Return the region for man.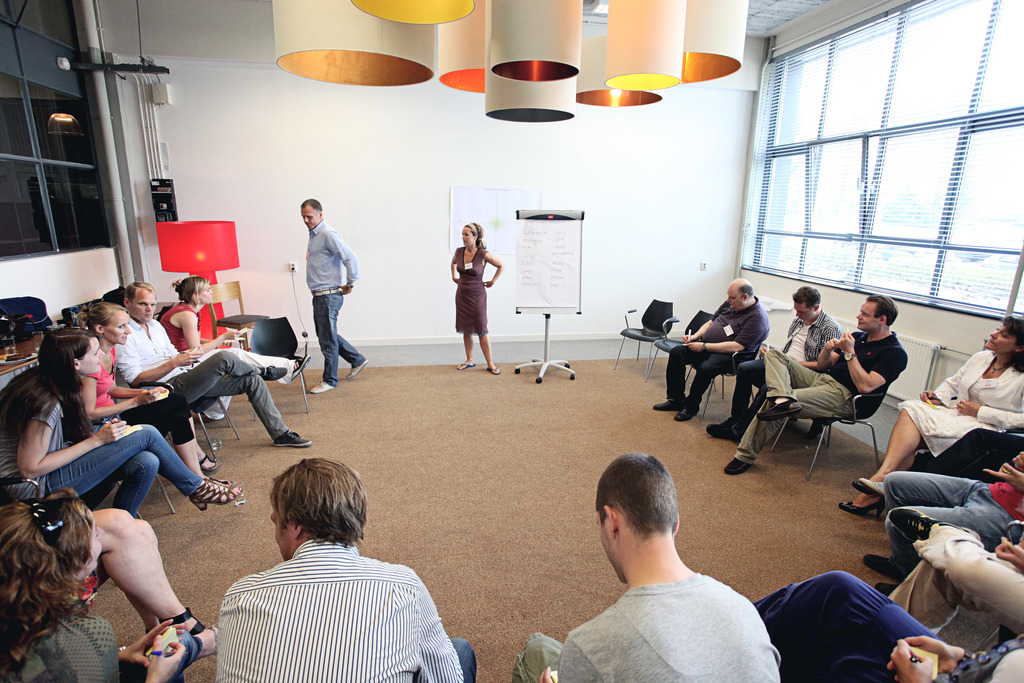
<bbox>702, 284, 845, 444</bbox>.
